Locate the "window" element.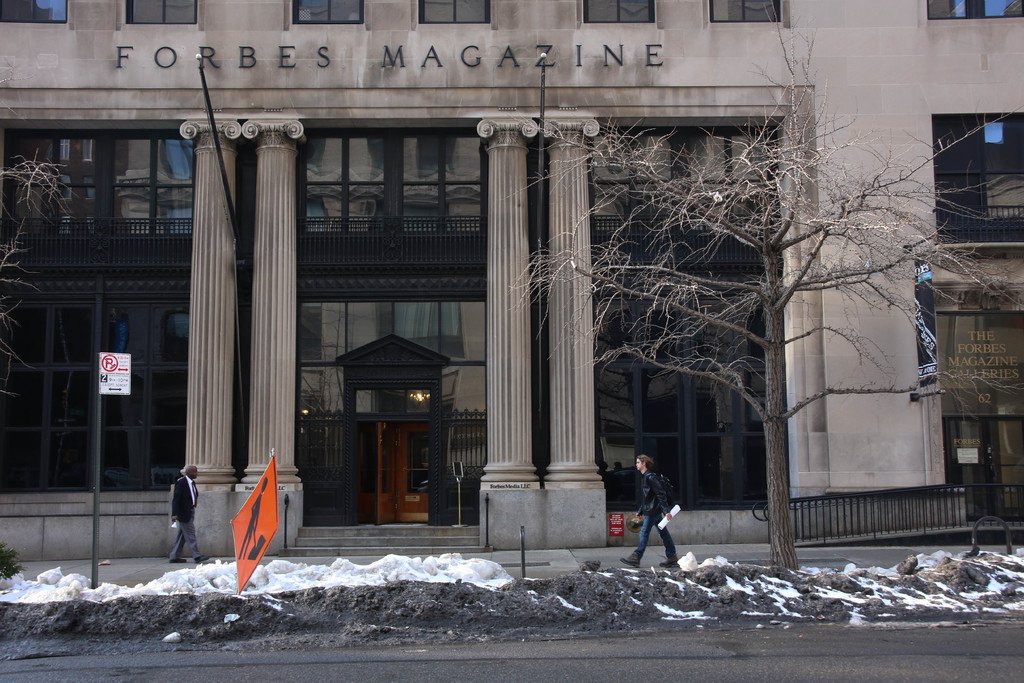
Element bbox: (302, 131, 488, 229).
